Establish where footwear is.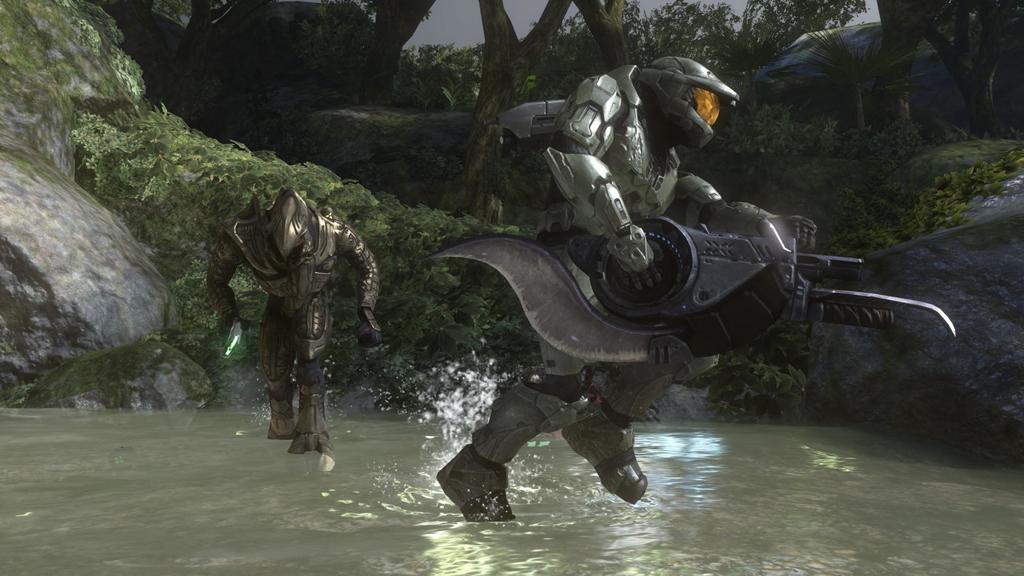
Established at x1=442, y1=446, x2=518, y2=512.
